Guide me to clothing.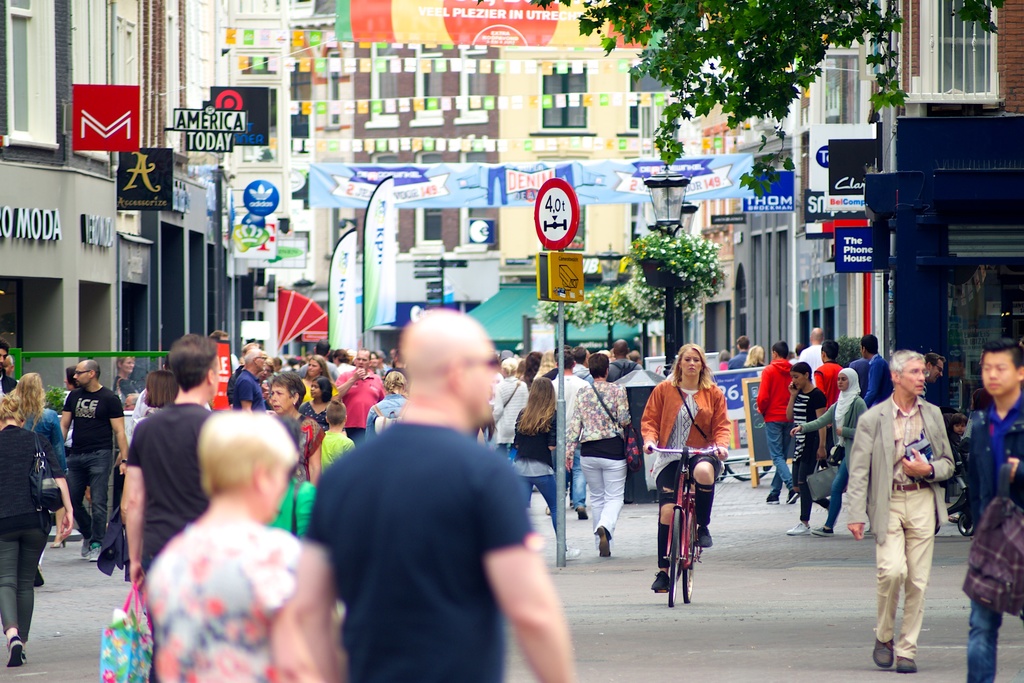
Guidance: l=129, t=399, r=220, b=577.
